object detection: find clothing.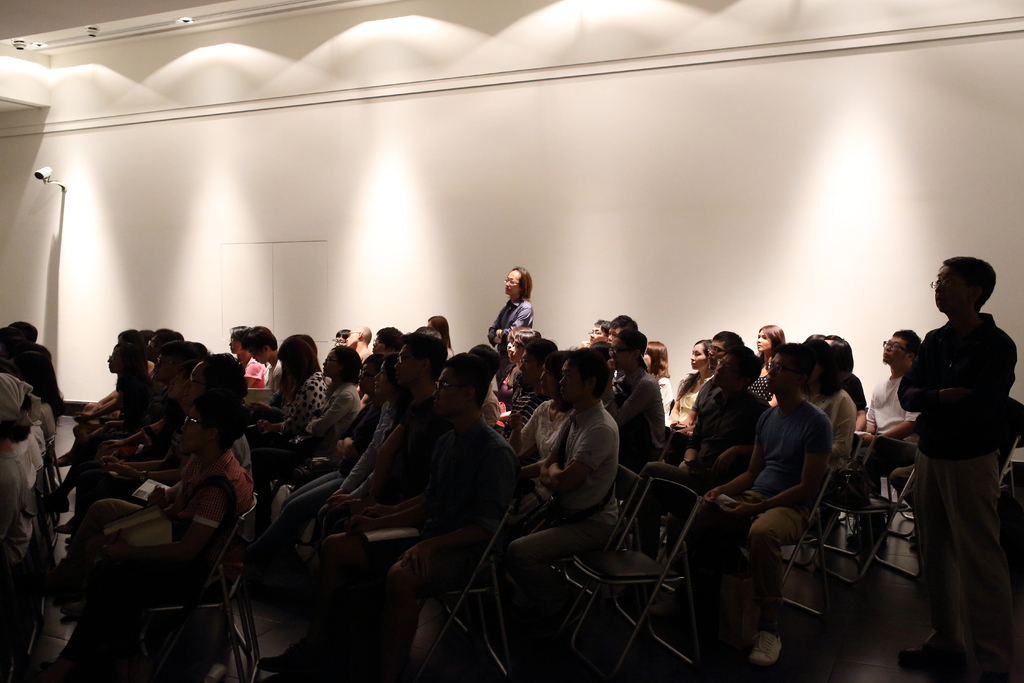
(left=0, top=451, right=38, bottom=567).
